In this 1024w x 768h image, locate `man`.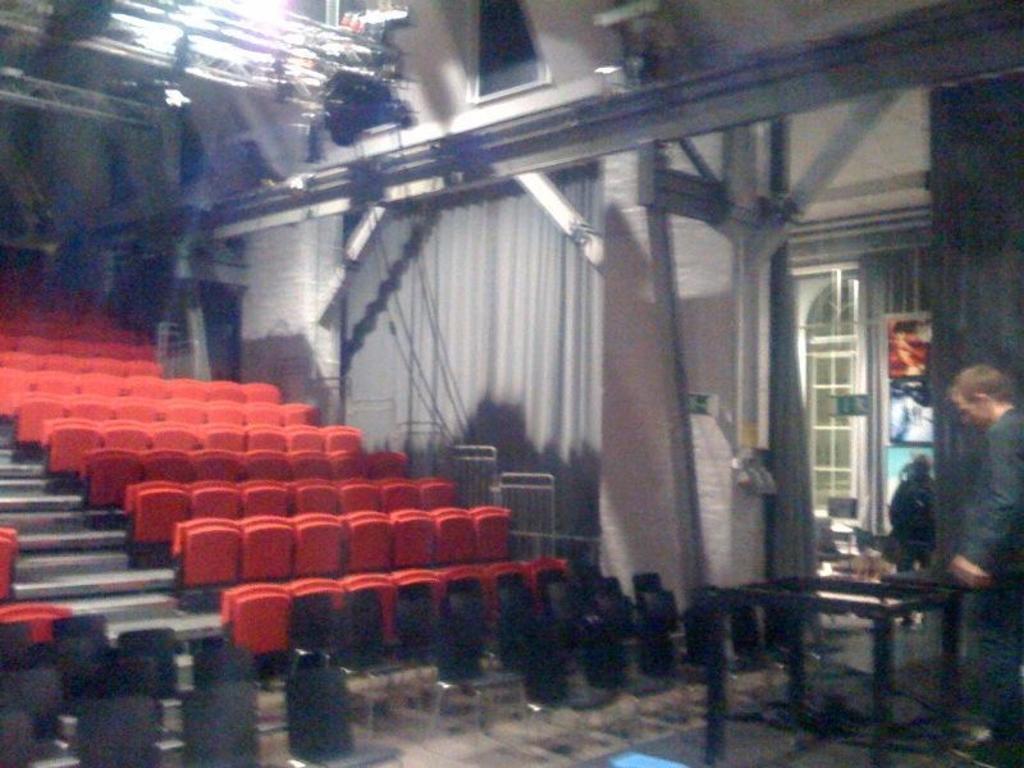
Bounding box: pyautogui.locateOnScreen(895, 367, 1023, 767).
